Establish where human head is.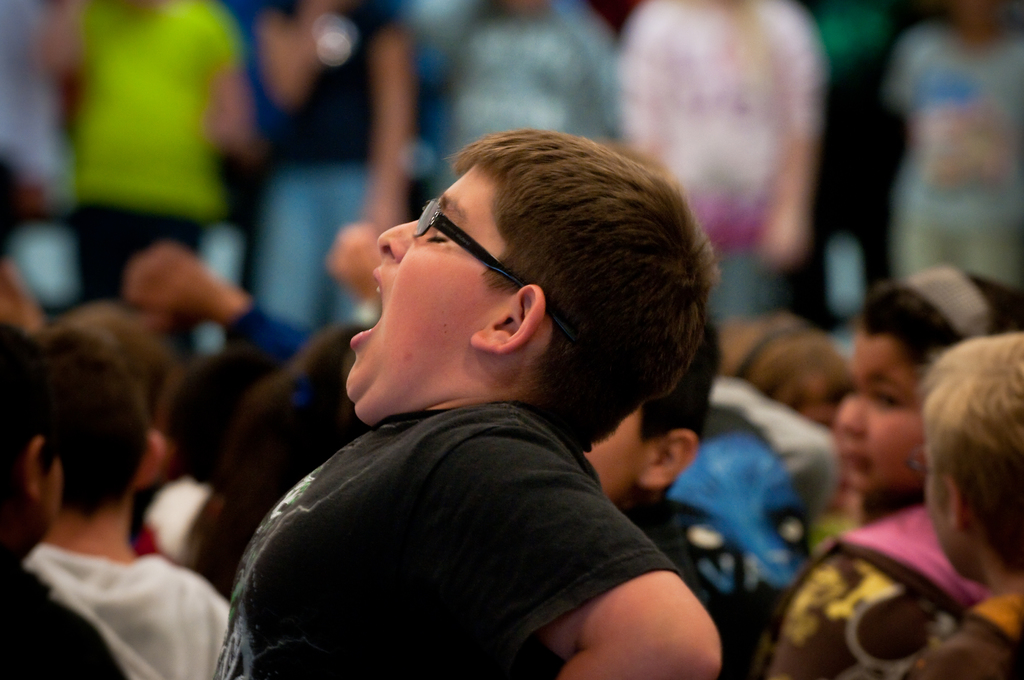
Established at box=[0, 324, 61, 555].
